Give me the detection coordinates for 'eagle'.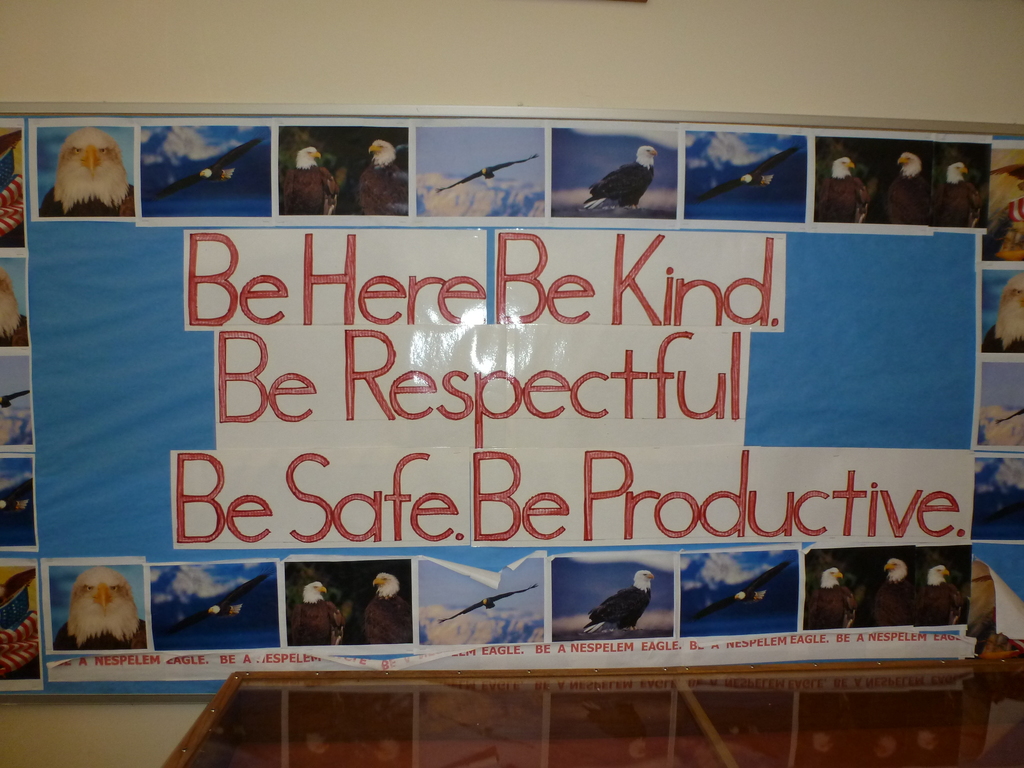
locate(154, 572, 266, 647).
